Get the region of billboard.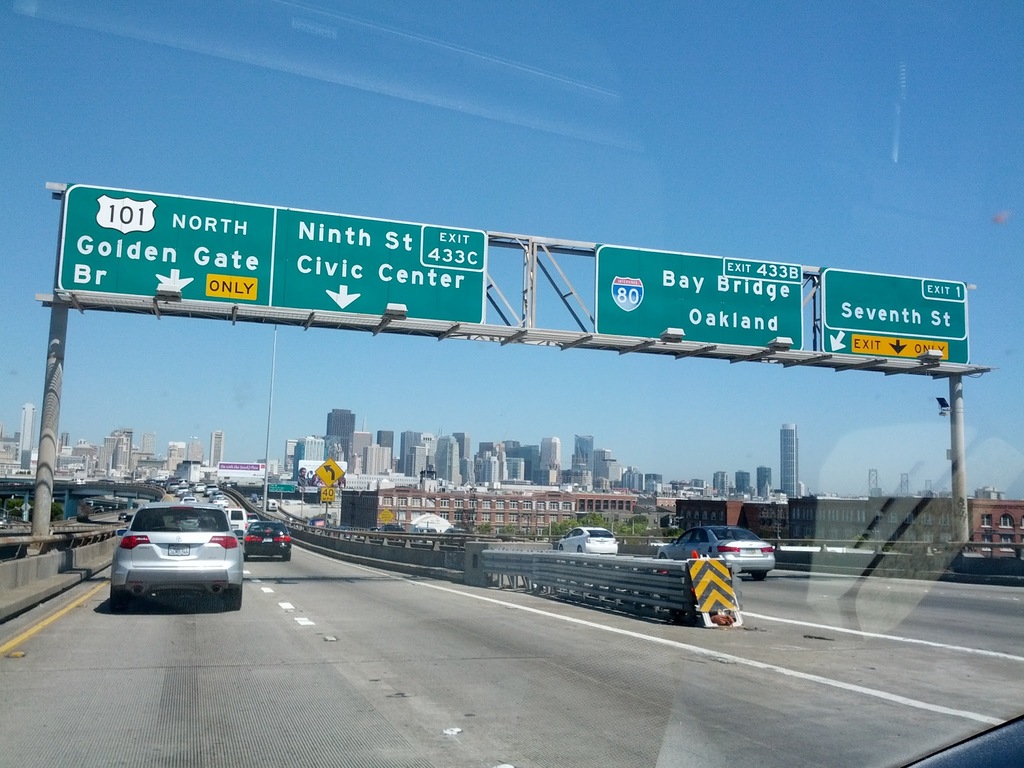
locate(92, 196, 530, 339).
